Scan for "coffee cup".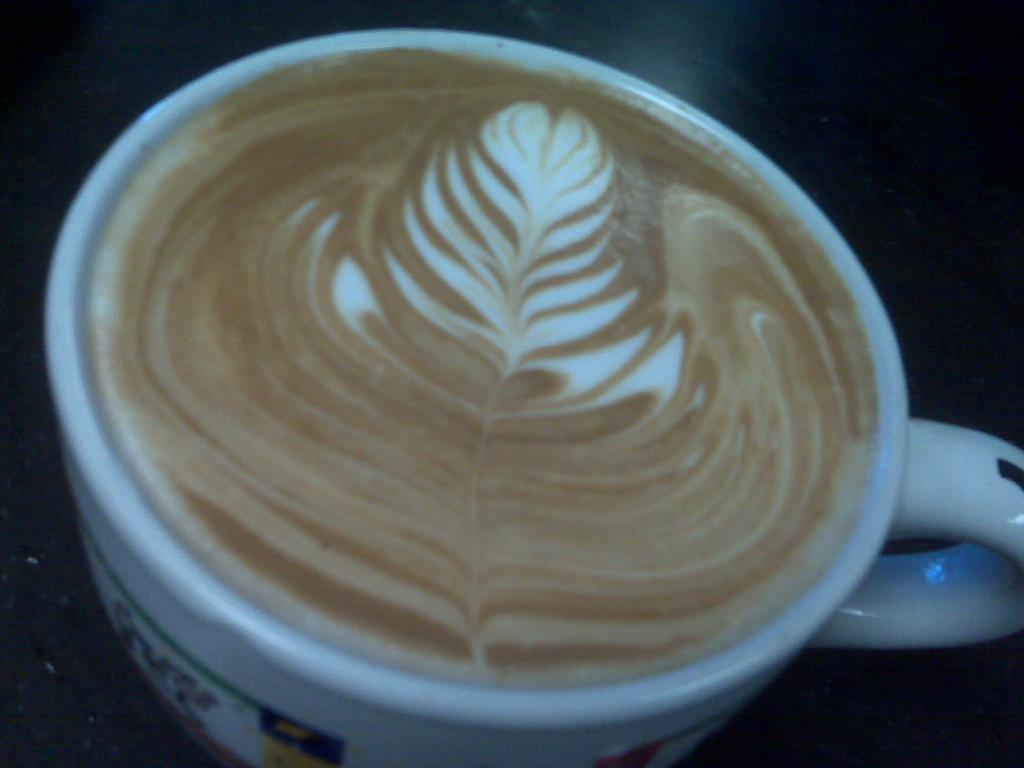
Scan result: box=[45, 24, 1023, 767].
